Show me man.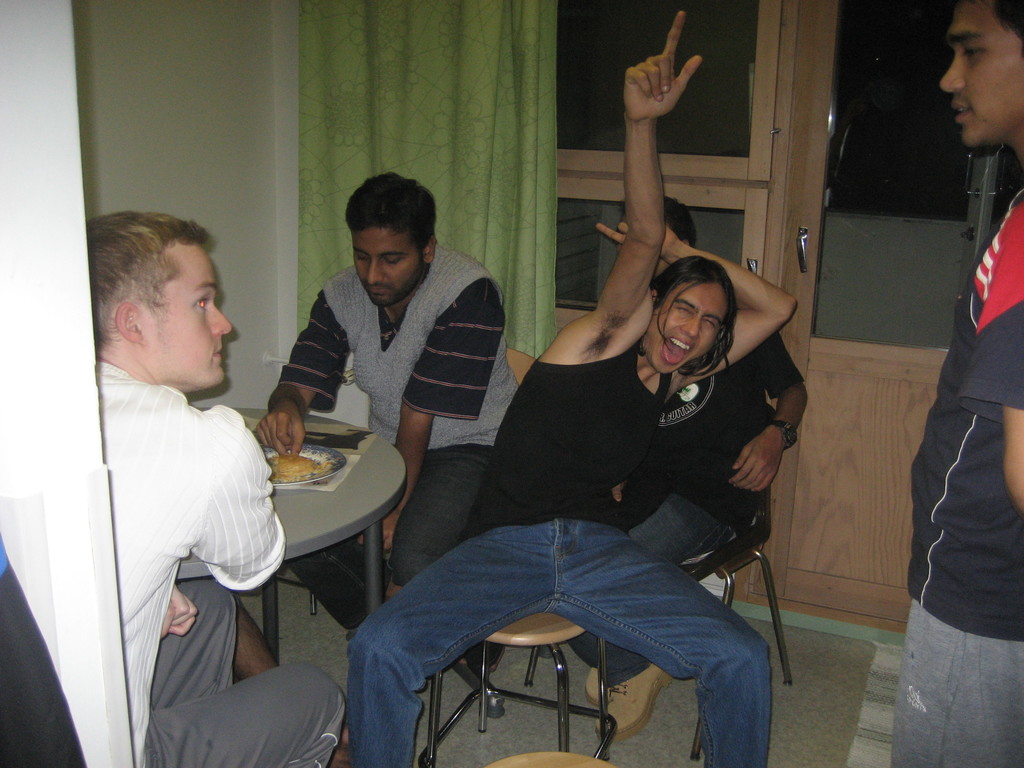
man is here: 348:11:799:767.
